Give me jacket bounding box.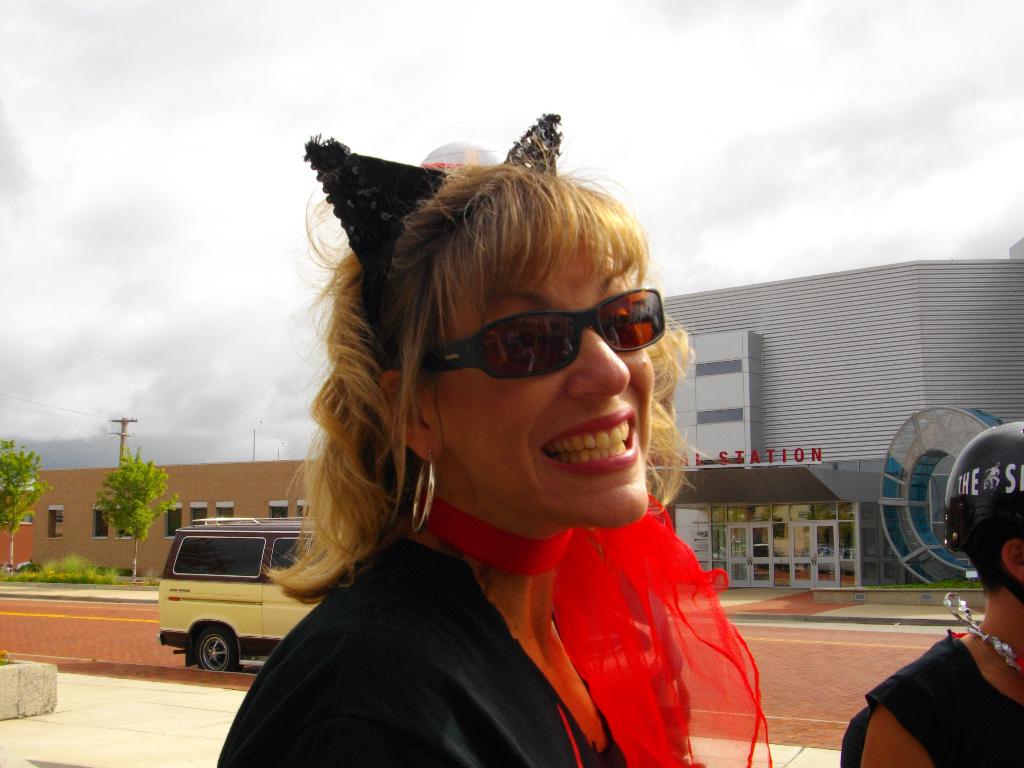
select_region(170, 475, 671, 758).
